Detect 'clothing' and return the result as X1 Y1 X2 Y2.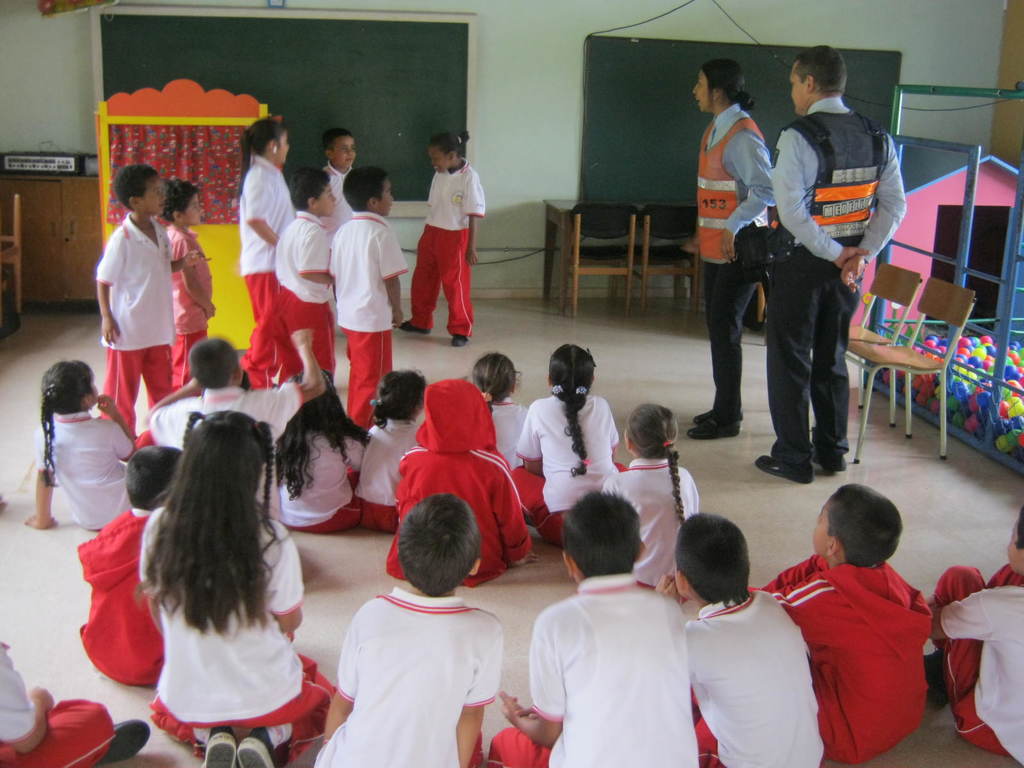
172 218 215 380.
